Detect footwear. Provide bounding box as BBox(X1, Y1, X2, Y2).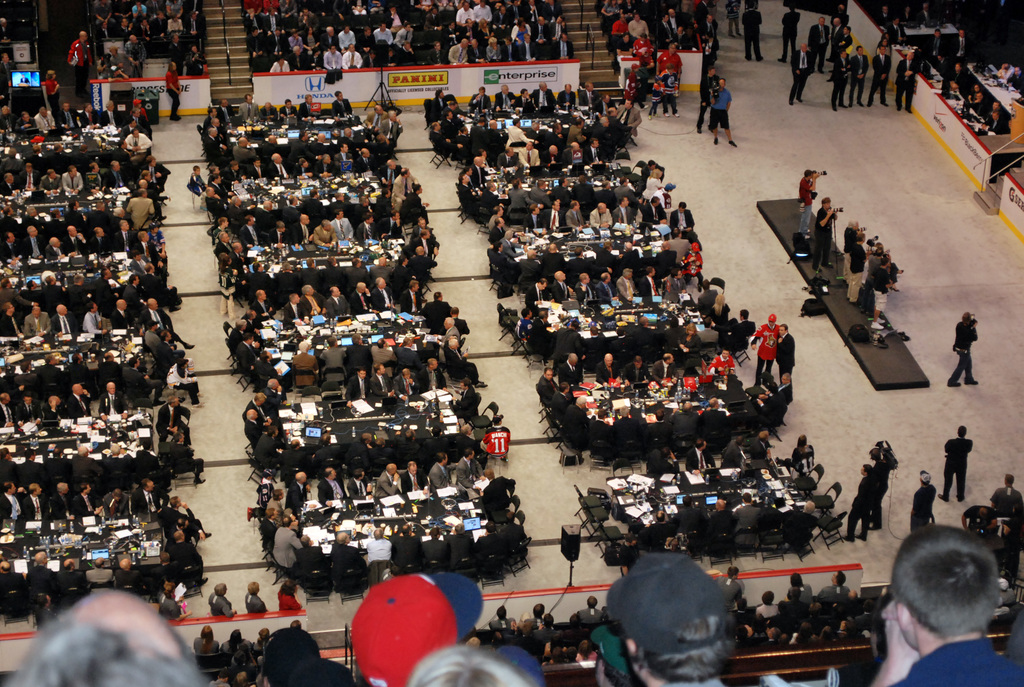
BBox(868, 523, 881, 532).
